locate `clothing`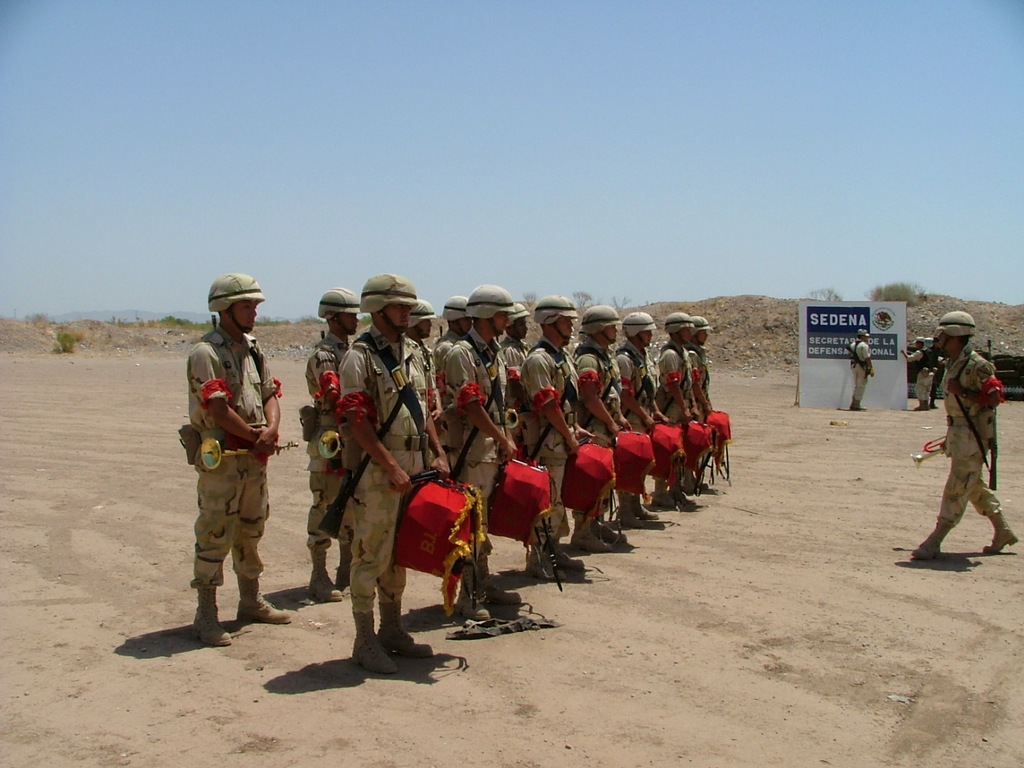
x1=850 y1=340 x2=872 y2=402
